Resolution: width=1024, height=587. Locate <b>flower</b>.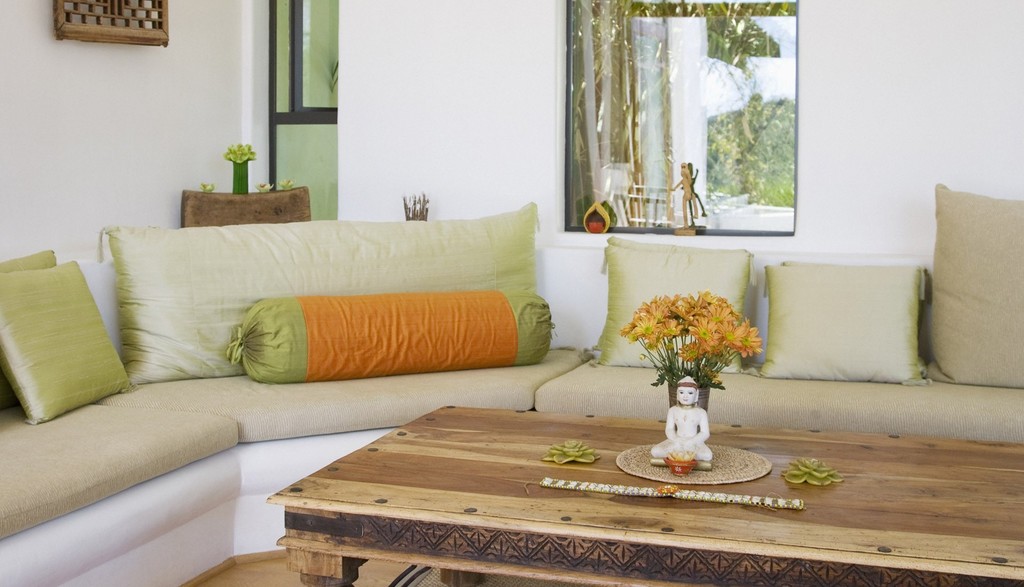
bbox(223, 142, 257, 163).
